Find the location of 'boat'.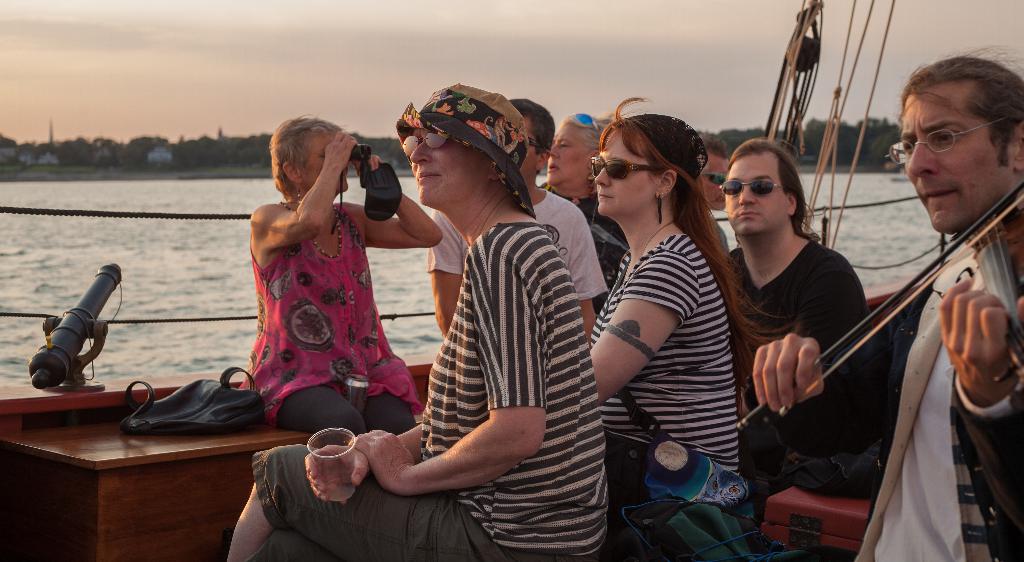
Location: 0 0 1023 561.
